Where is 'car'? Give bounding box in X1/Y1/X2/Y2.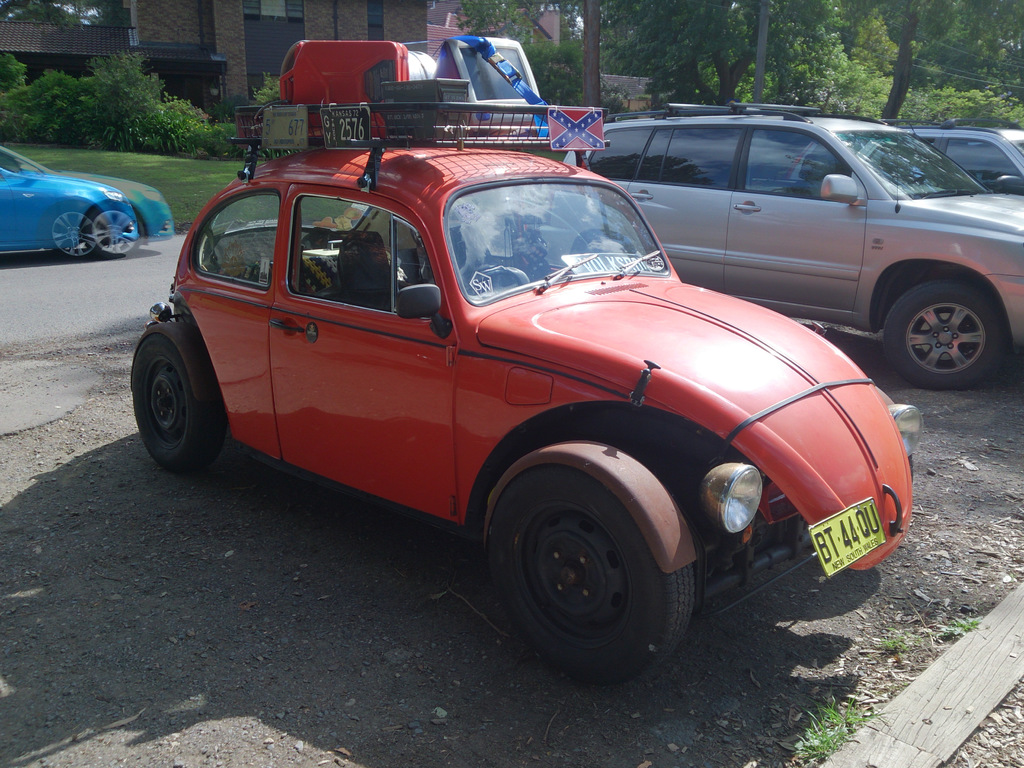
144/132/880/664.
